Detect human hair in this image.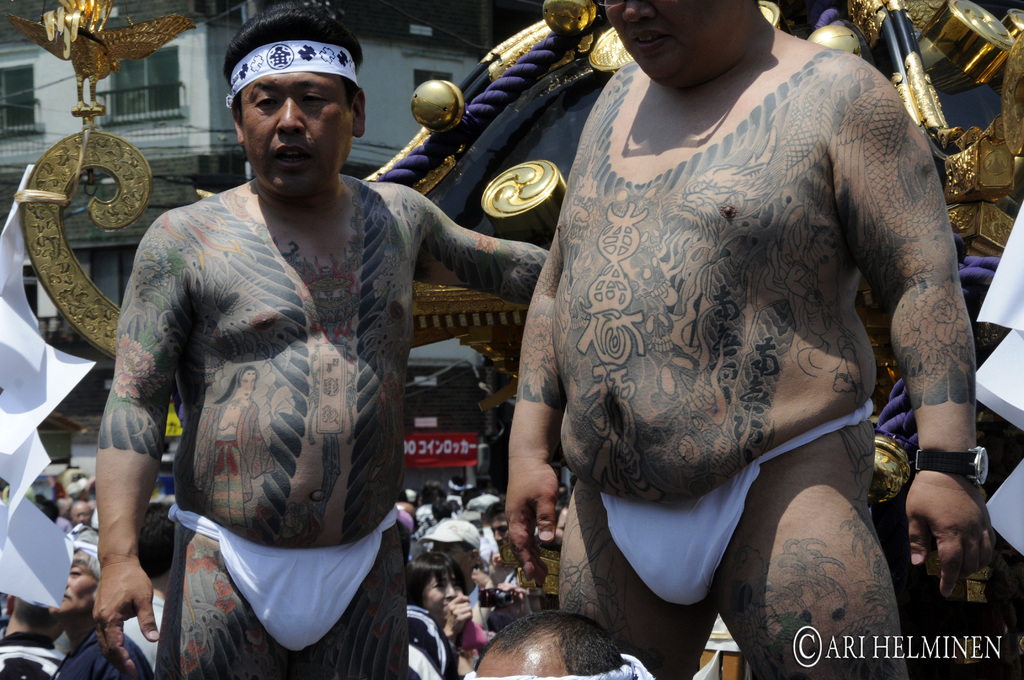
Detection: locate(422, 480, 445, 504).
